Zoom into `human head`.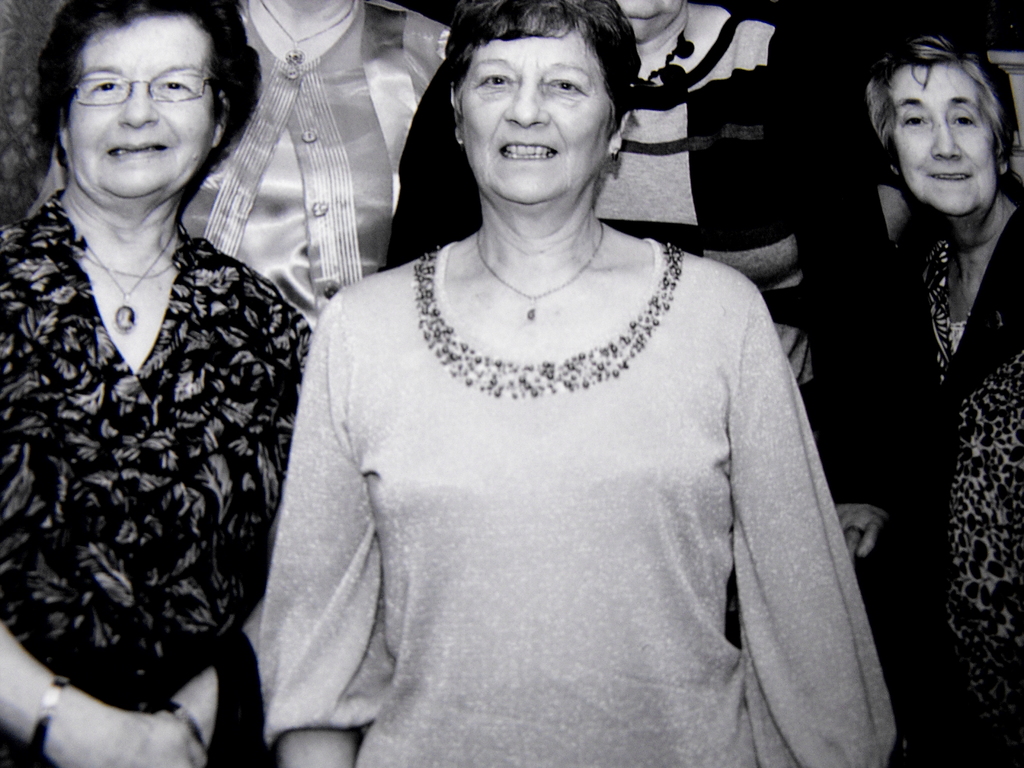
Zoom target: 865 33 1000 209.
